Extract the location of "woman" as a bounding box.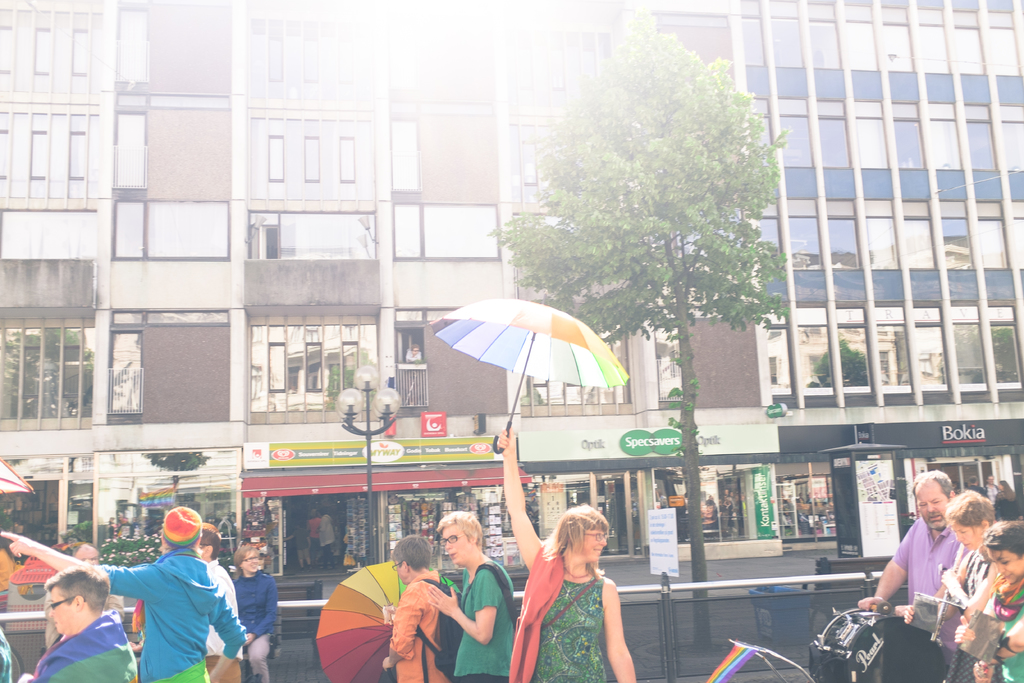
Rect(995, 482, 1023, 523).
